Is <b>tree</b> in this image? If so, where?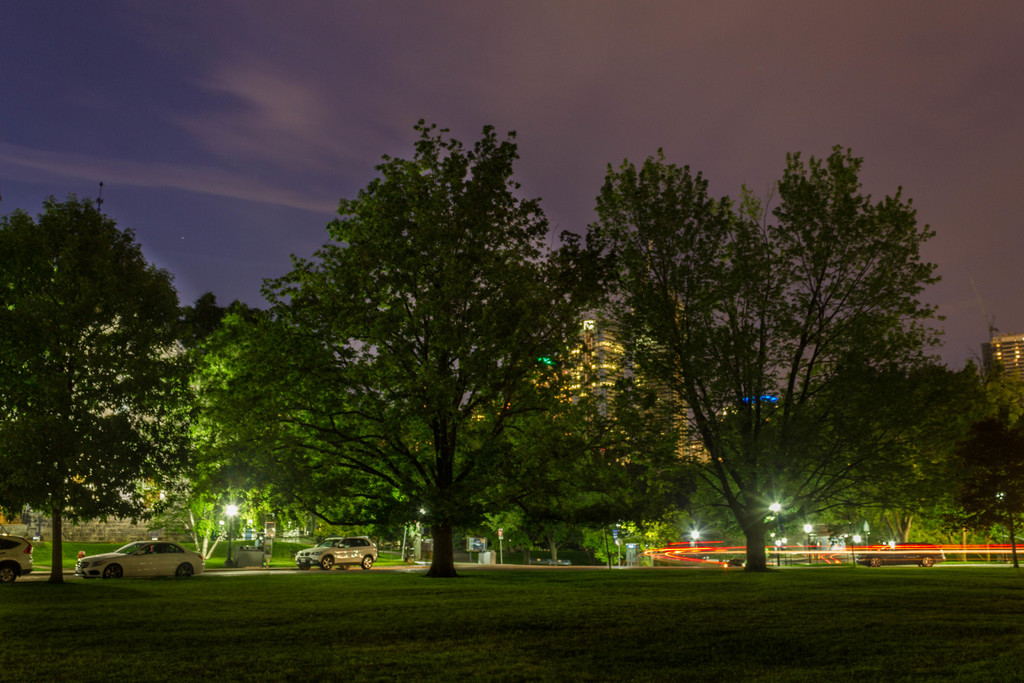
Yes, at bbox=[145, 290, 275, 565].
